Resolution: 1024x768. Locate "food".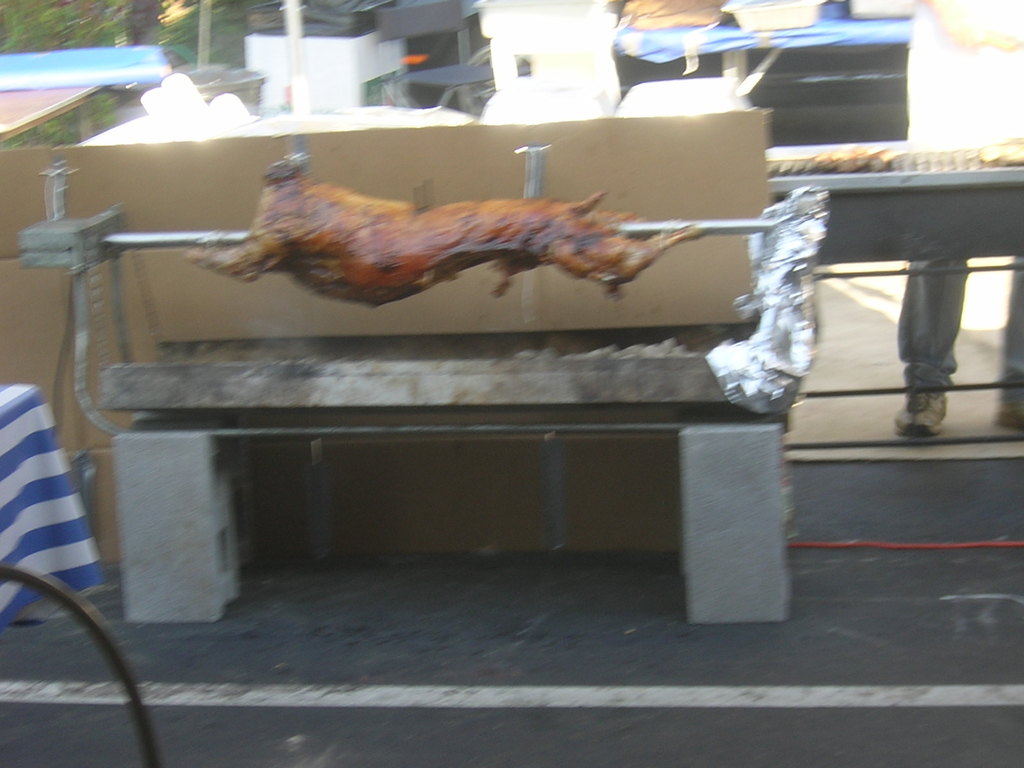
bbox(181, 147, 719, 302).
